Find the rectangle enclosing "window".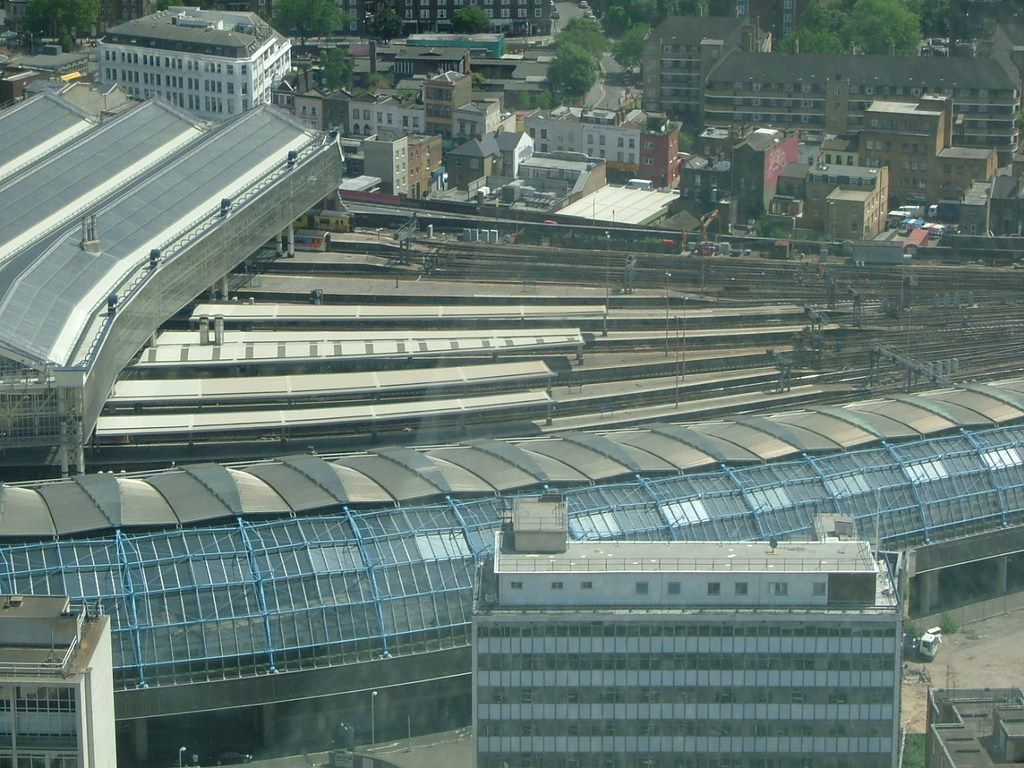
706:582:720:594.
